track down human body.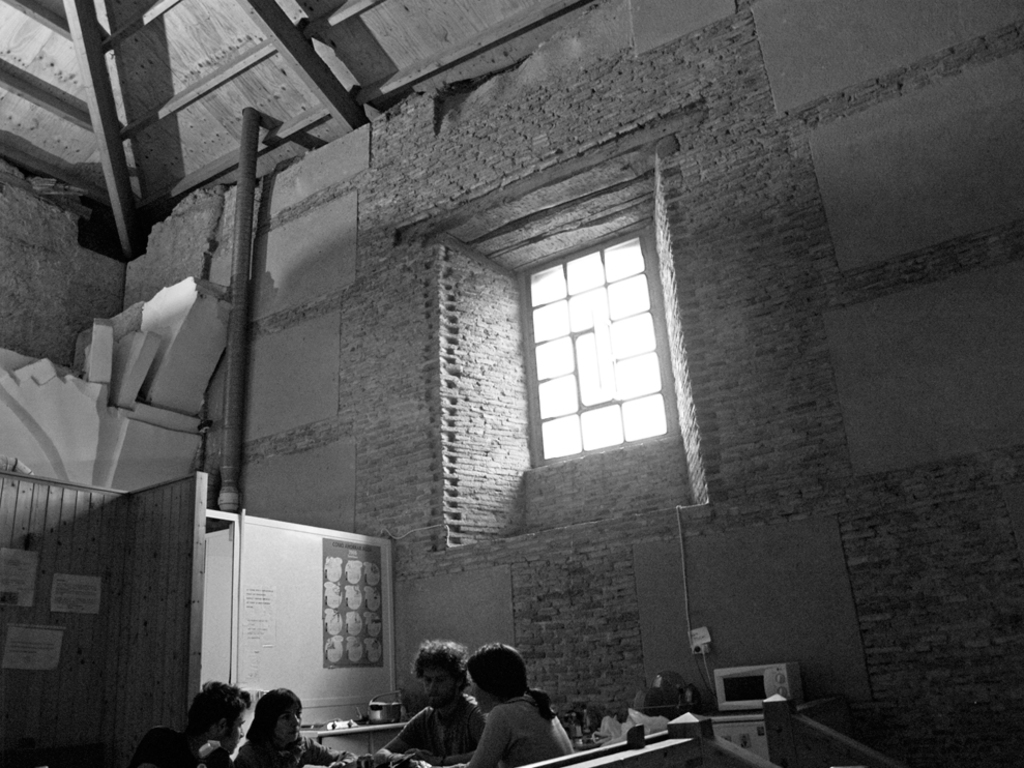
Tracked to {"left": 379, "top": 697, "right": 488, "bottom": 767}.
